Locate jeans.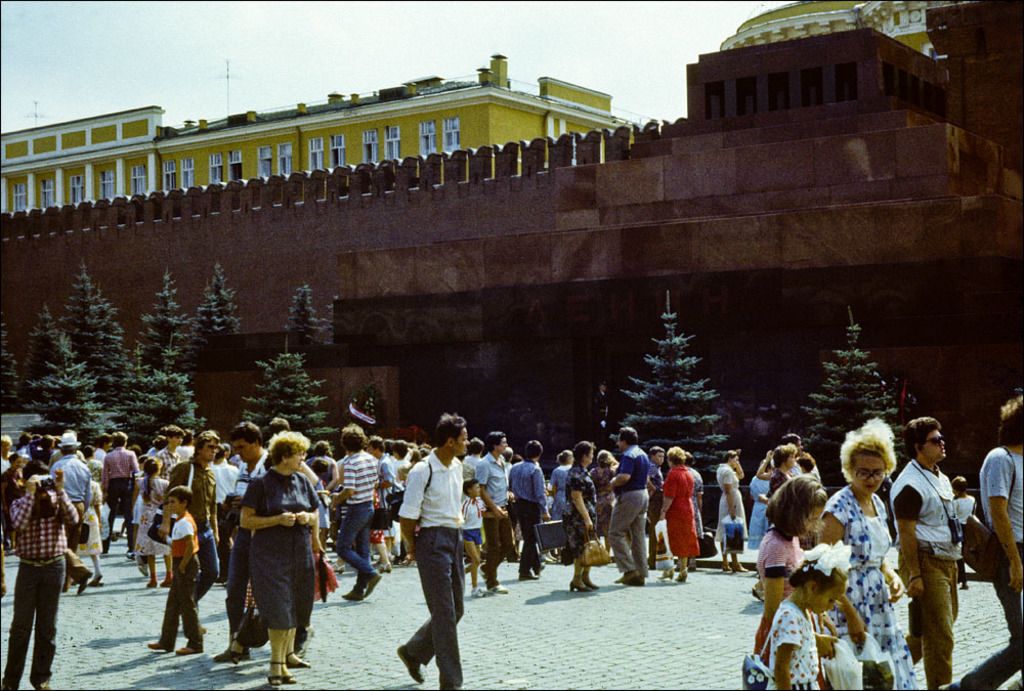
Bounding box: <box>332,494,380,577</box>.
